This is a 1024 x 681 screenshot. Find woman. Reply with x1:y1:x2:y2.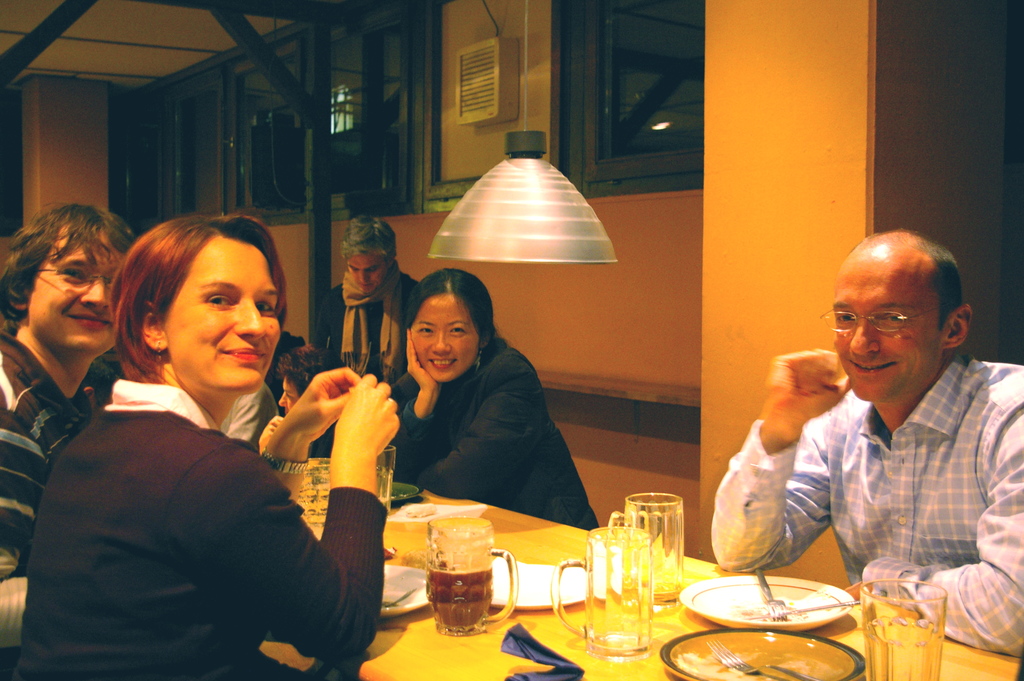
56:204:365:680.
